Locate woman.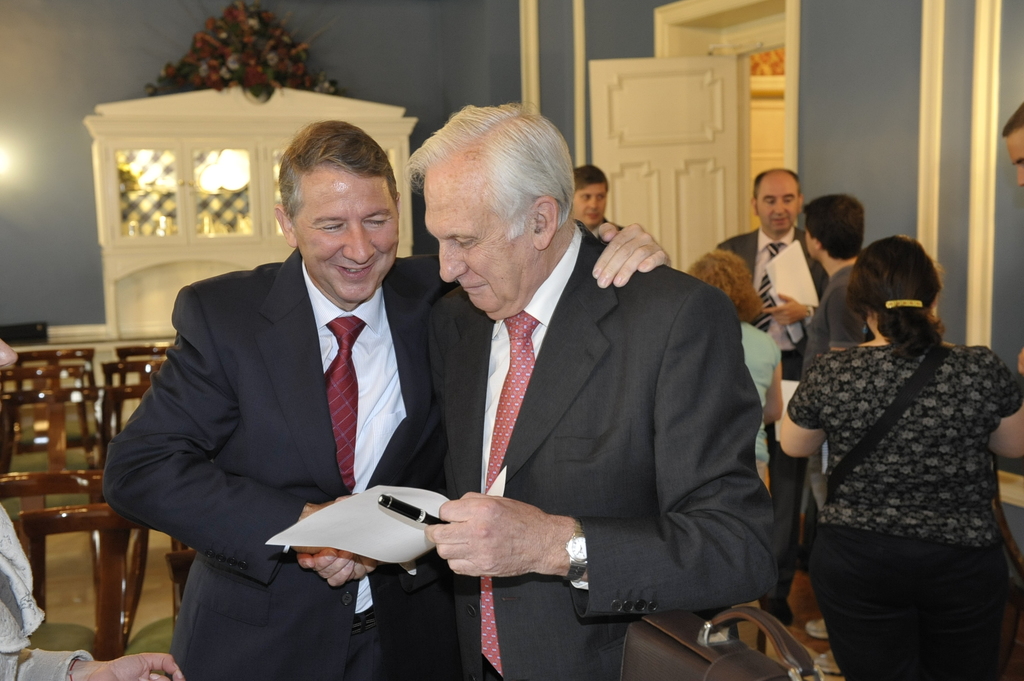
Bounding box: rect(770, 212, 1021, 673).
